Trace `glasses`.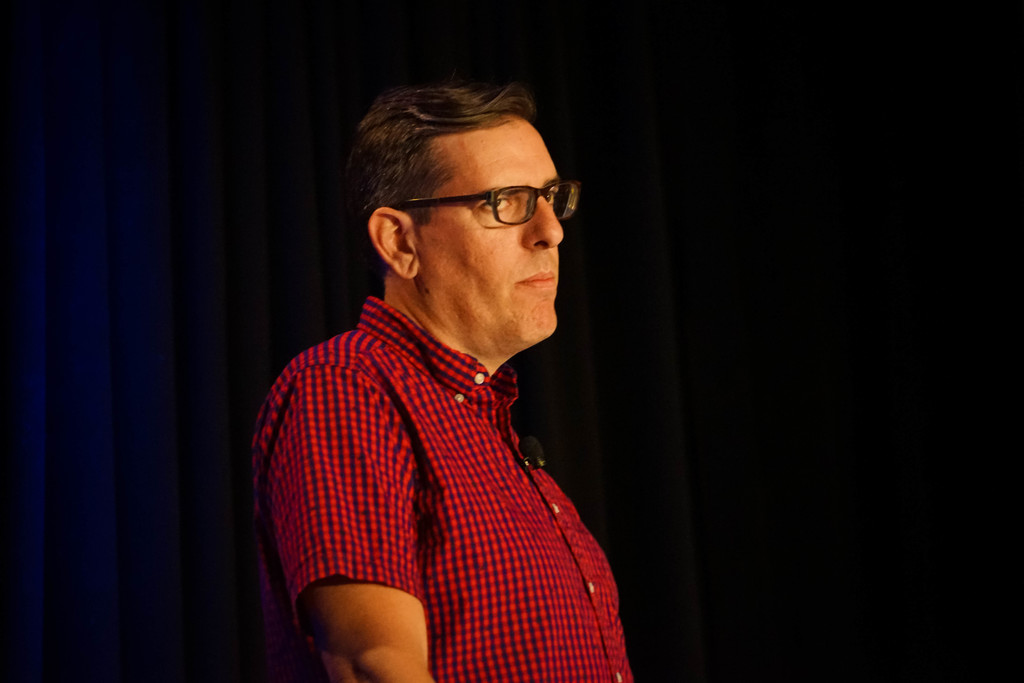
Traced to Rect(412, 178, 574, 227).
